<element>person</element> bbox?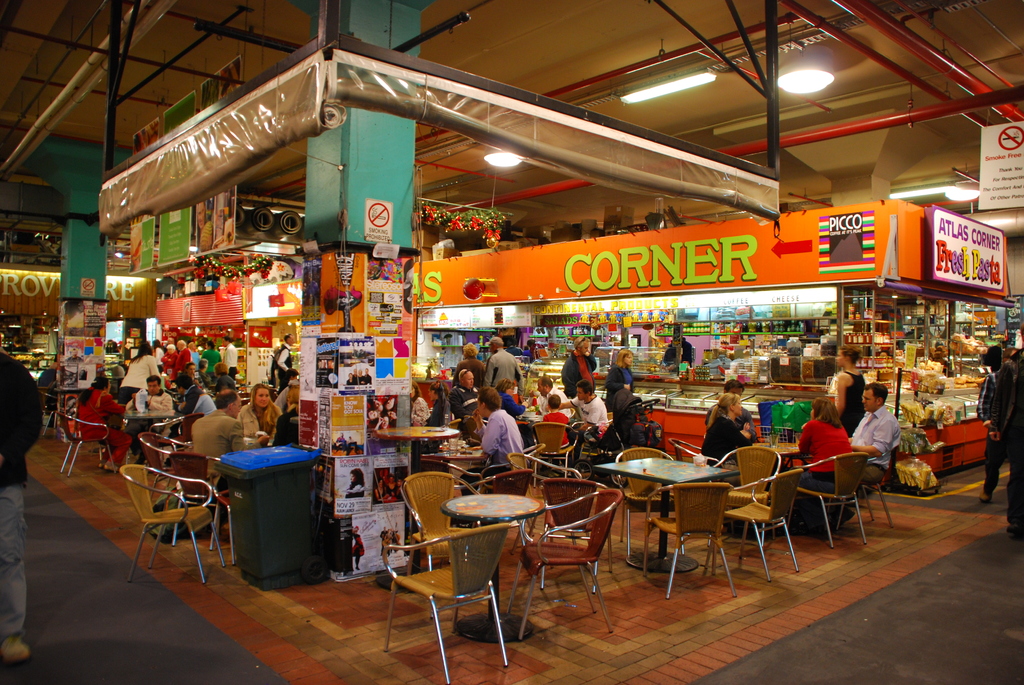
crop(832, 343, 867, 434)
